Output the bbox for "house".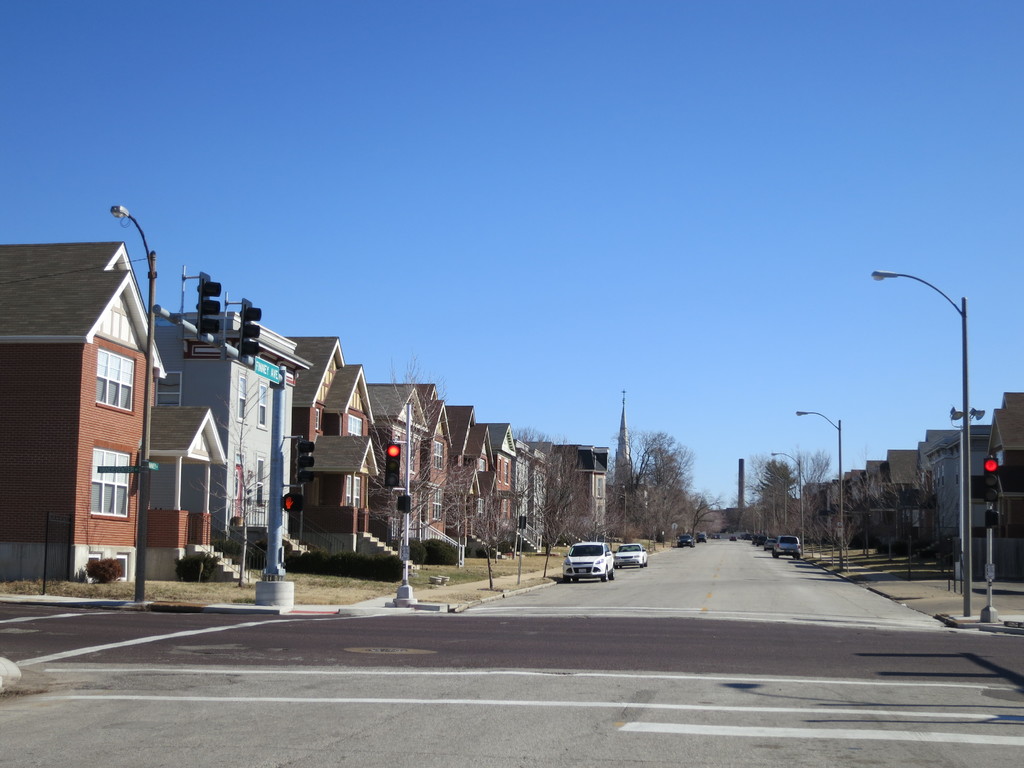
{"left": 24, "top": 198, "right": 229, "bottom": 620}.
